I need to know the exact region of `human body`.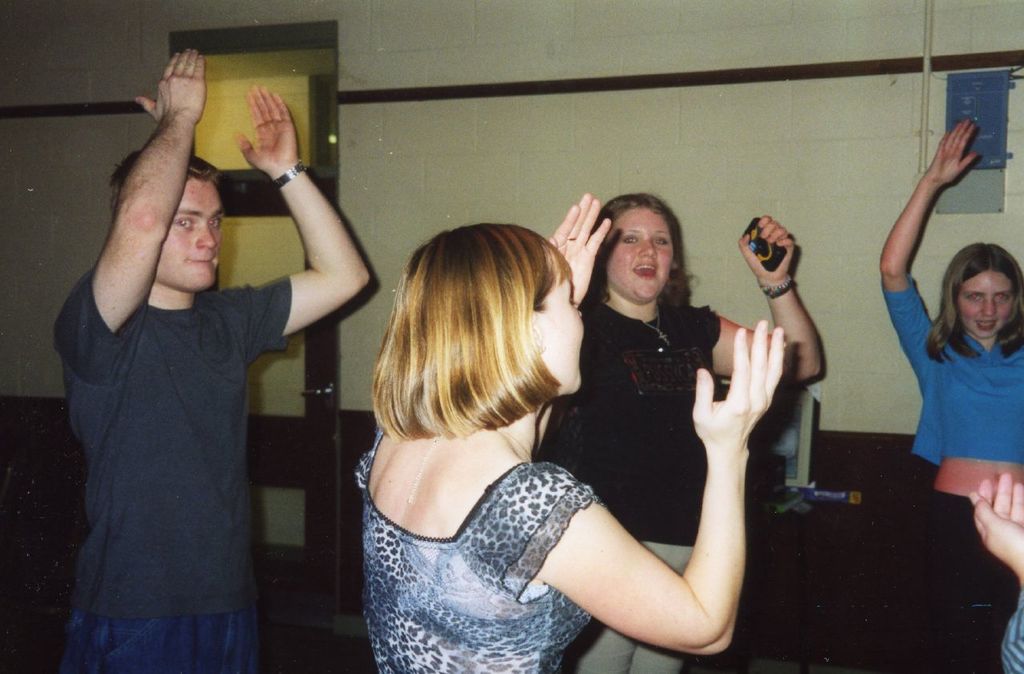
Region: select_region(876, 119, 1023, 673).
